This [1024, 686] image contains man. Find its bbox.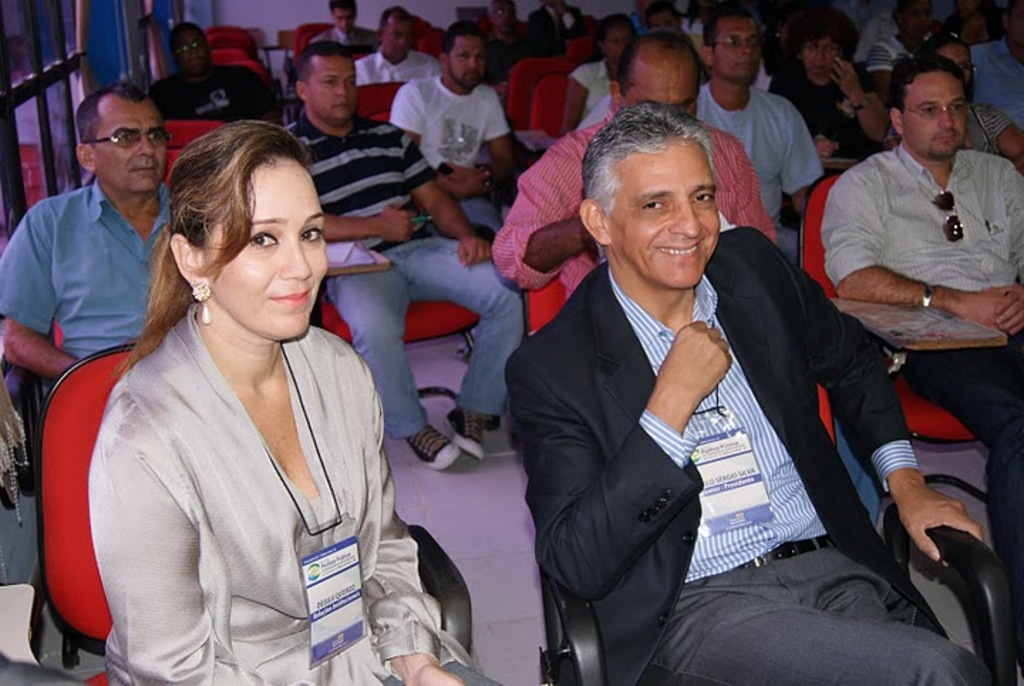
<box>356,0,447,87</box>.
